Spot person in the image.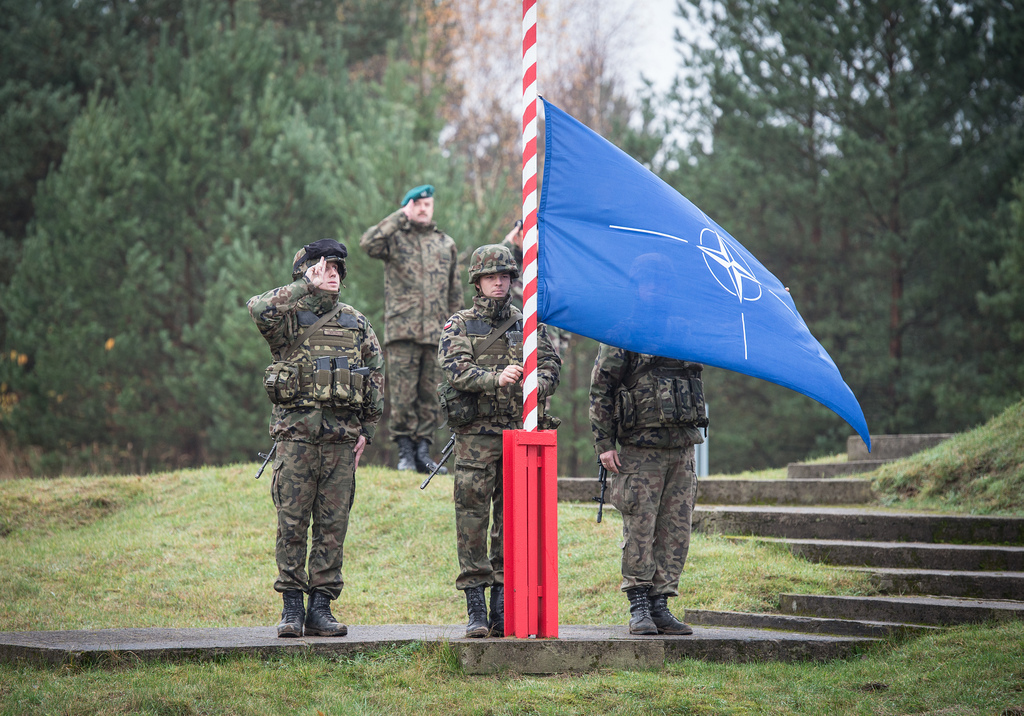
person found at crop(438, 244, 566, 641).
